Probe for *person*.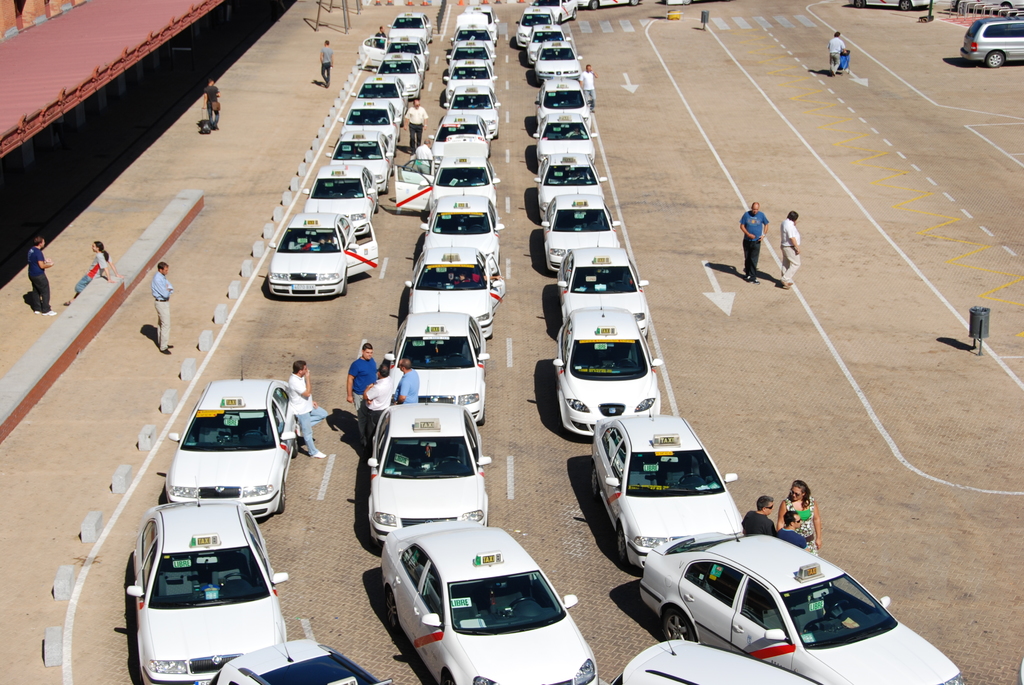
Probe result: 740,201,763,283.
